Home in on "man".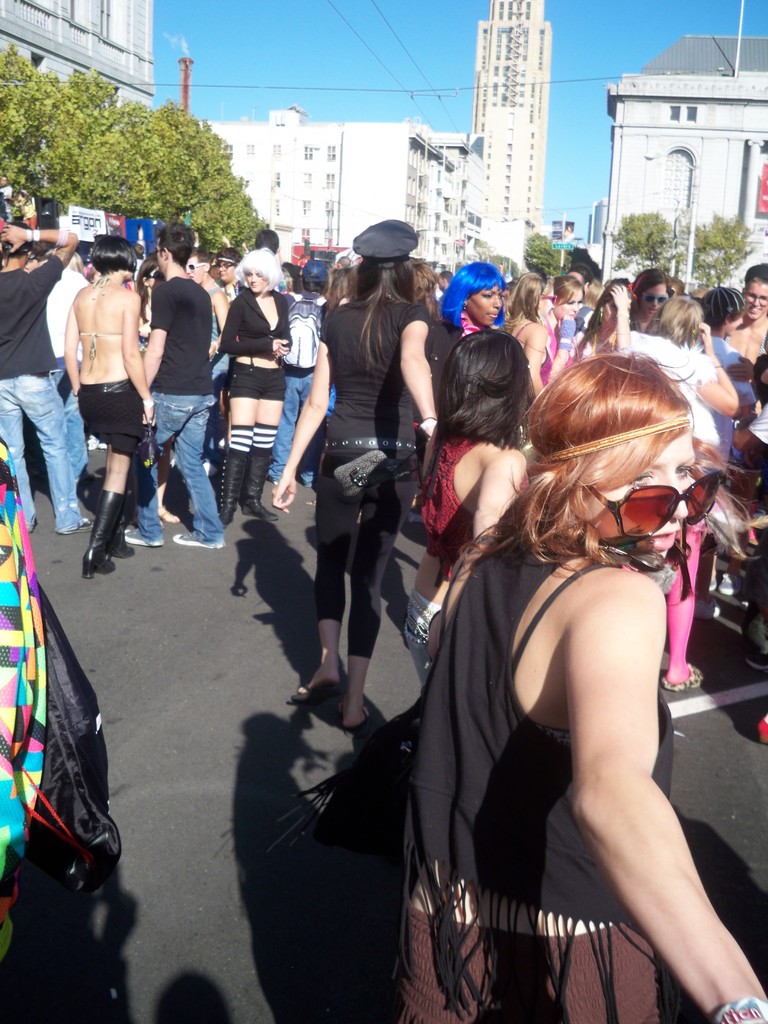
Homed in at bbox=[97, 231, 218, 562].
